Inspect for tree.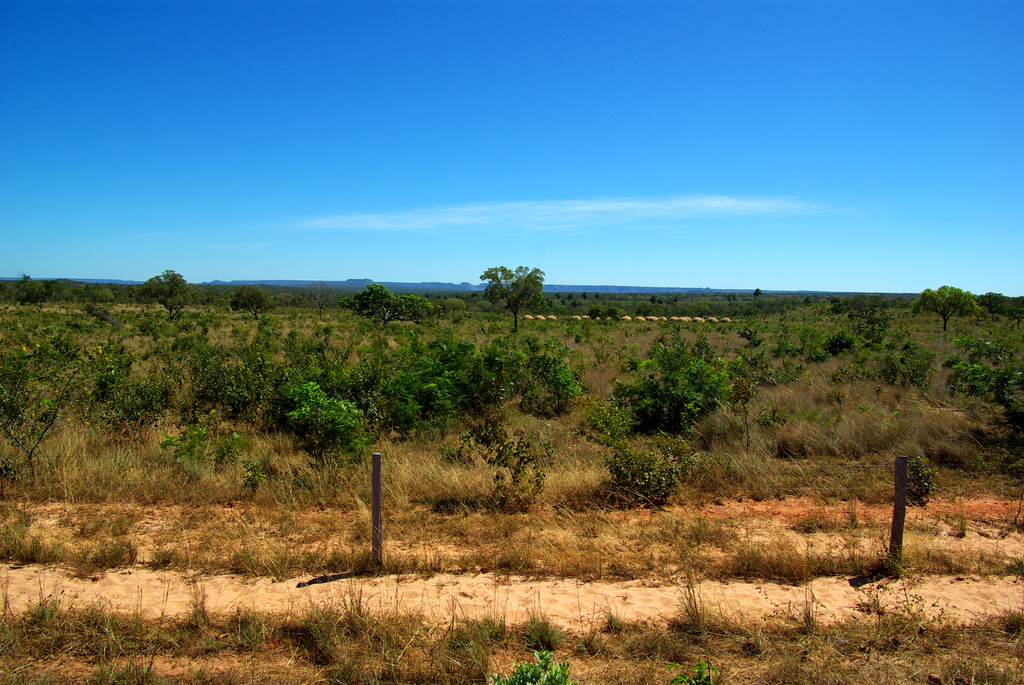
Inspection: x1=223 y1=282 x2=293 y2=317.
